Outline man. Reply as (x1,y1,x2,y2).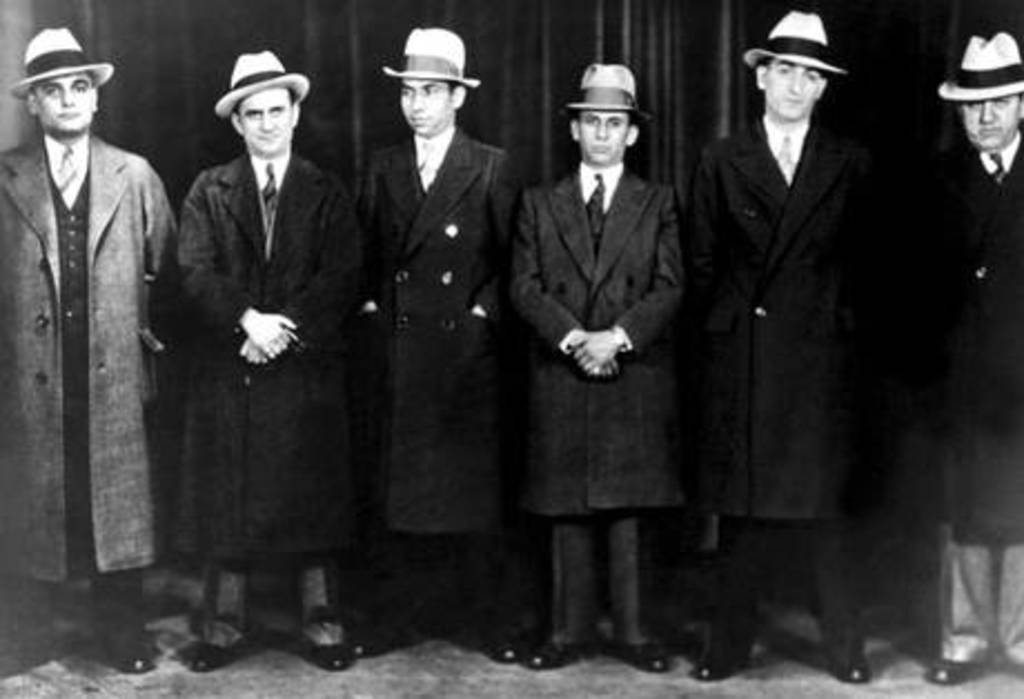
(0,18,180,663).
